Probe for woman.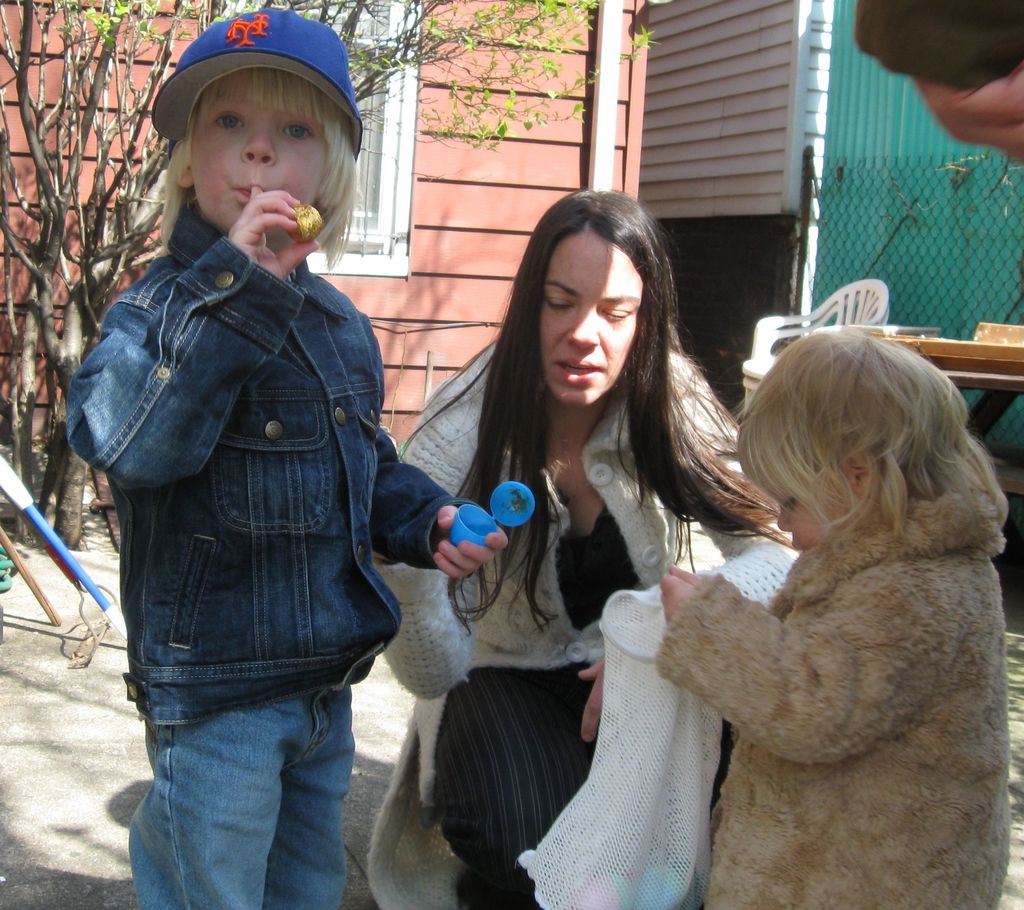
Probe result: (x1=394, y1=187, x2=785, y2=908).
